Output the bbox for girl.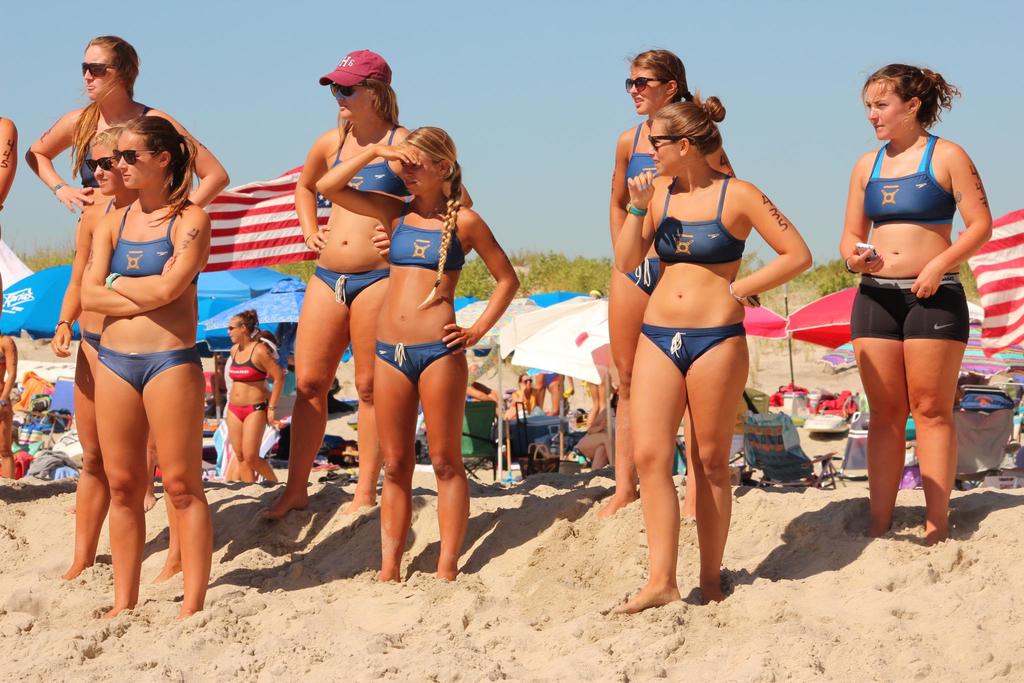
x1=614 y1=99 x2=822 y2=606.
